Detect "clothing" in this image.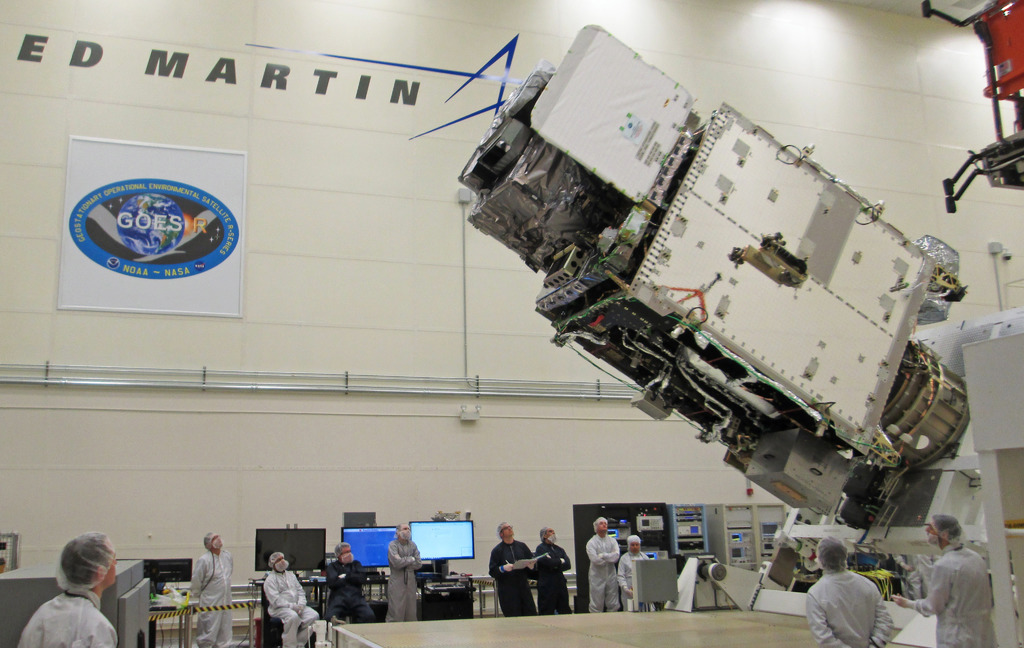
Detection: (left=188, top=547, right=233, bottom=647).
